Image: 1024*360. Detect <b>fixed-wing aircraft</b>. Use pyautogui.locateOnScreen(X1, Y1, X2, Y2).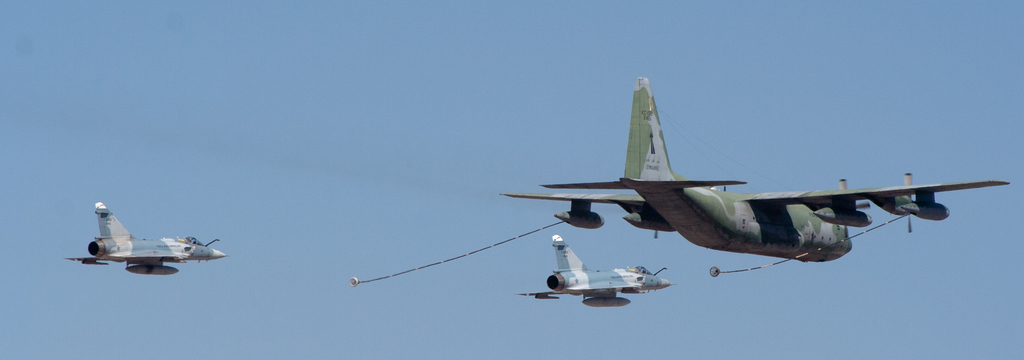
pyautogui.locateOnScreen(502, 76, 1008, 263).
